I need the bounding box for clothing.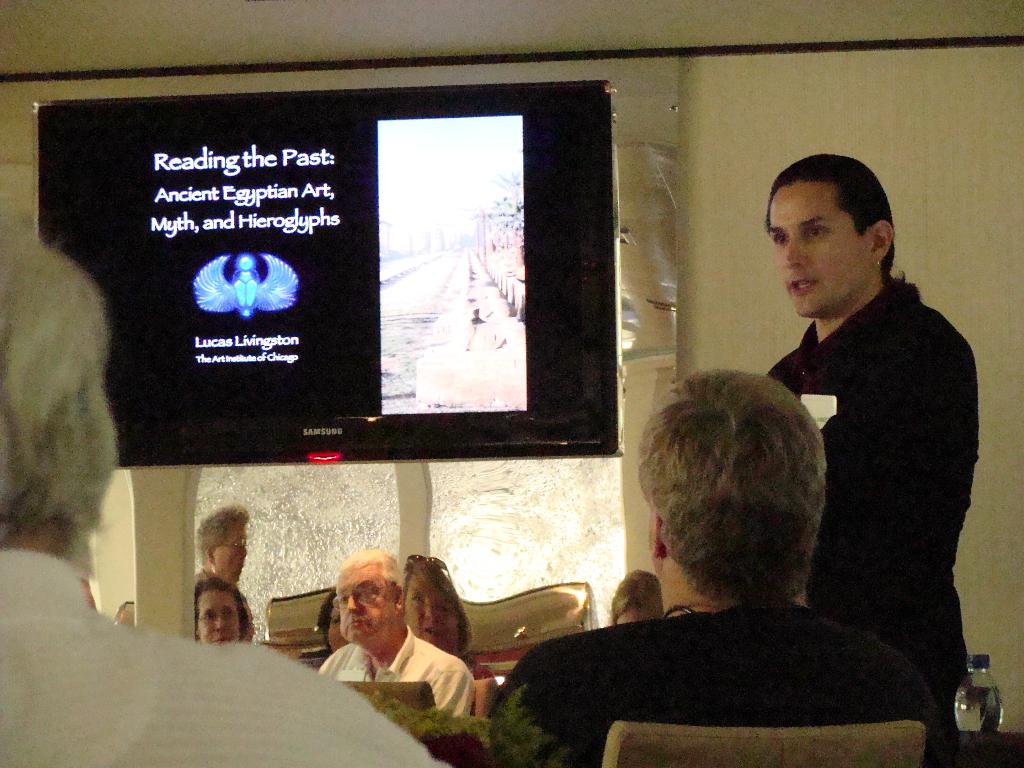
Here it is: bbox(488, 596, 936, 767).
